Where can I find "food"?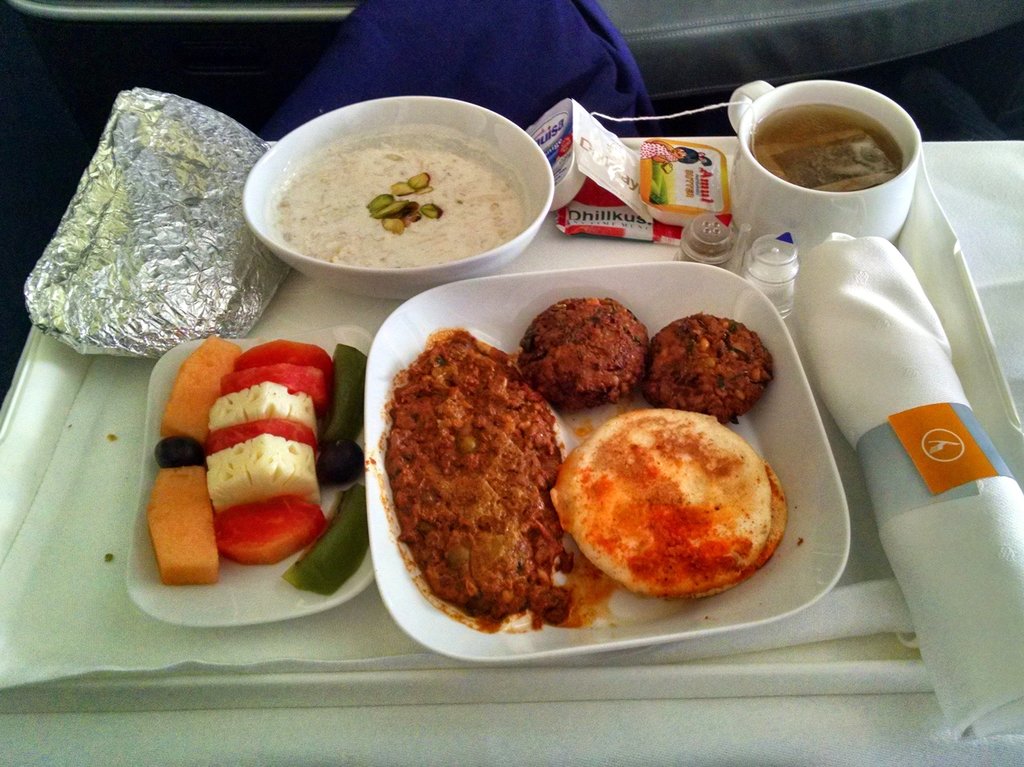
You can find it at 548 406 789 601.
